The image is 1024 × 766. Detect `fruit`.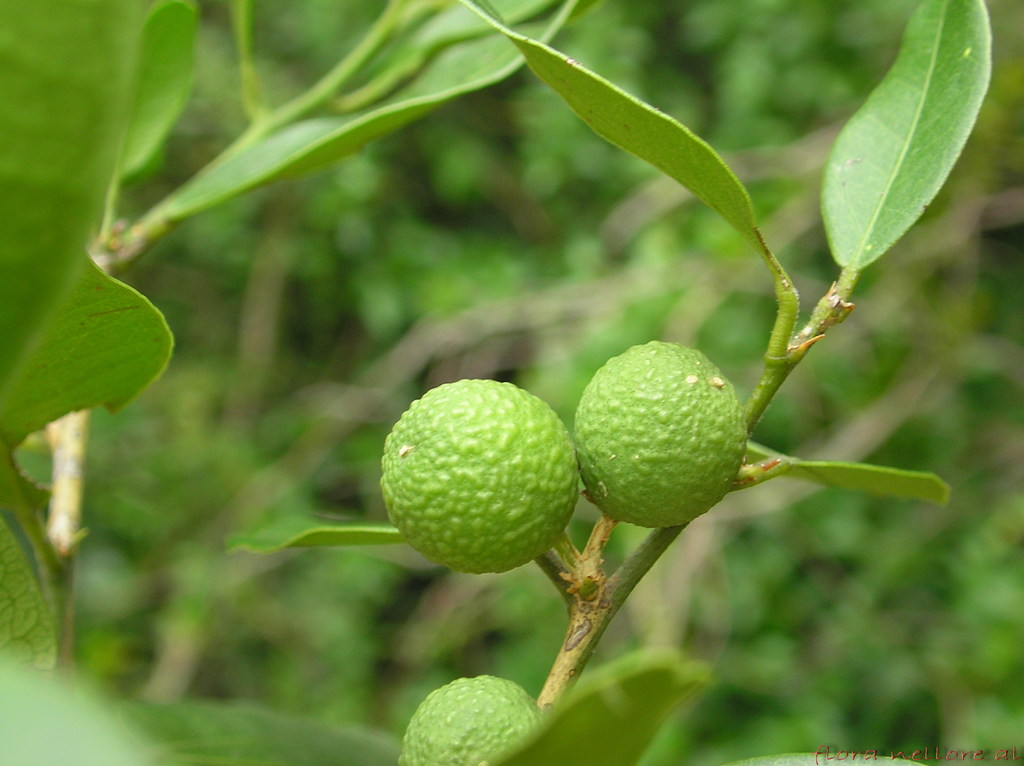
Detection: <region>381, 378, 580, 577</region>.
